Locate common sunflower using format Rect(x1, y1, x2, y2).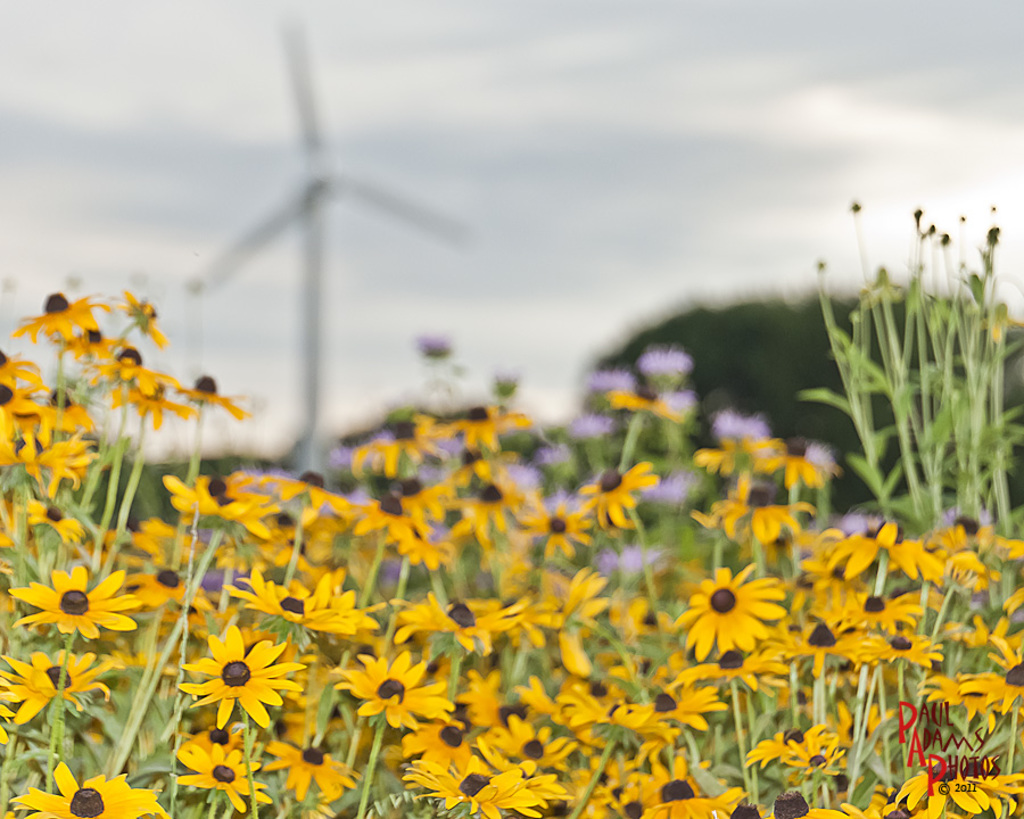
Rect(243, 566, 368, 630).
